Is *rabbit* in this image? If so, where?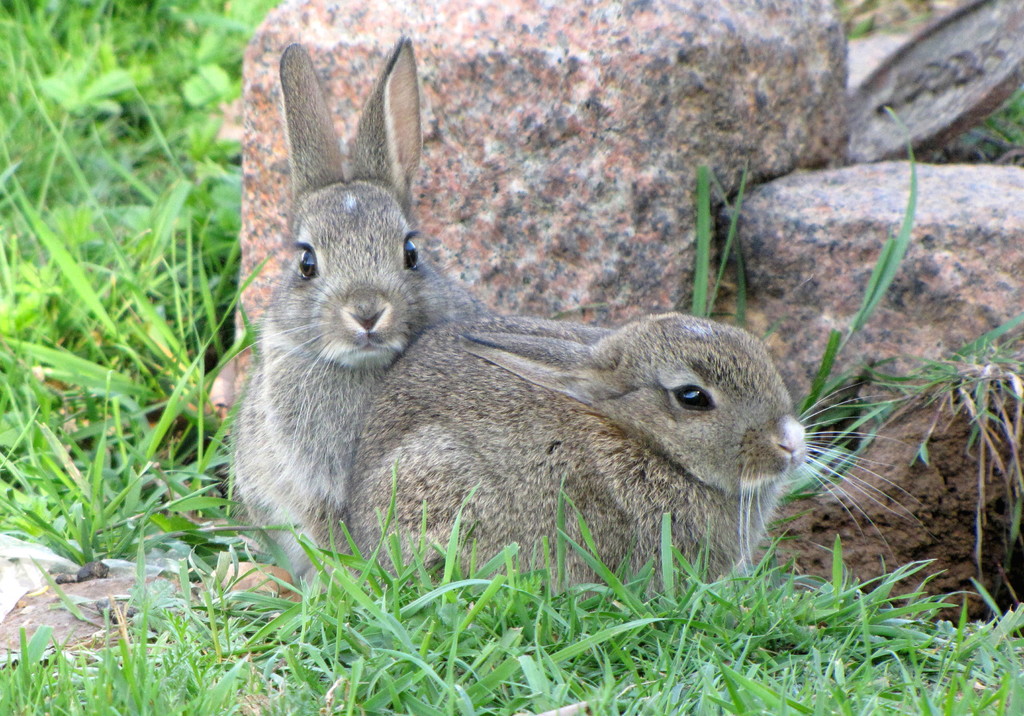
Yes, at 346, 311, 916, 612.
